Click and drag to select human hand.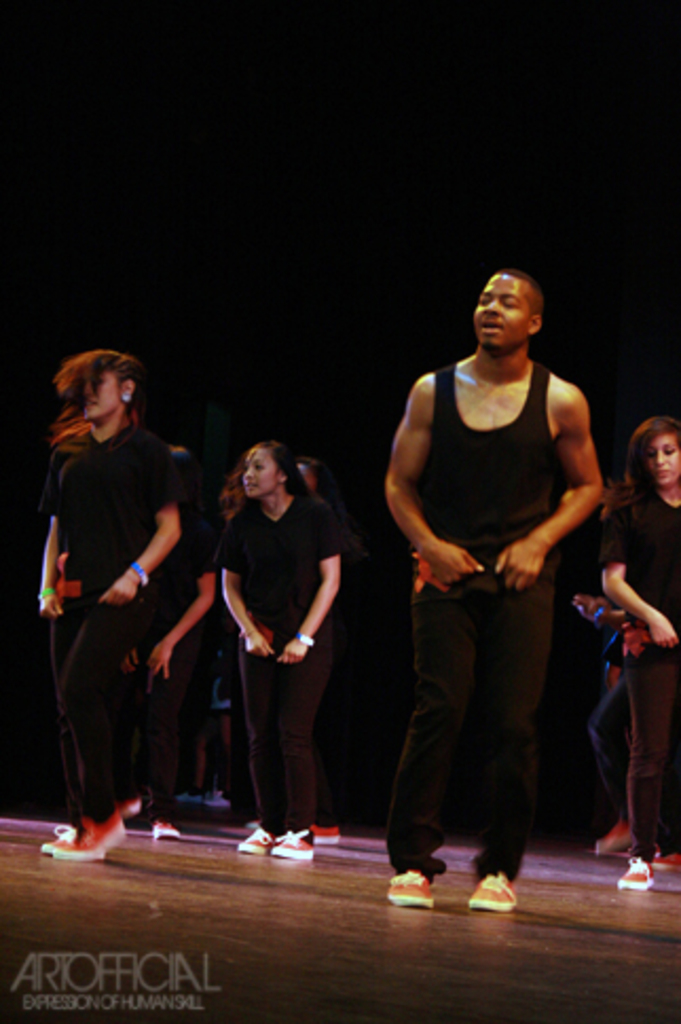
Selection: pyautogui.locateOnScreen(95, 573, 142, 605).
